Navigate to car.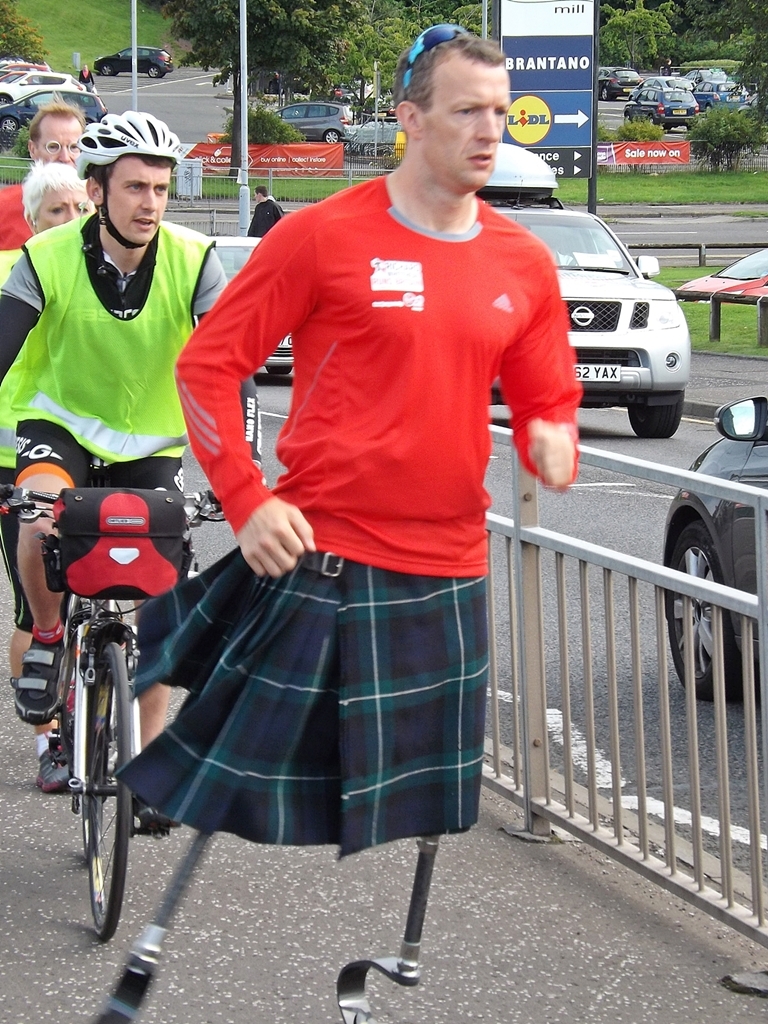
Navigation target: <region>96, 41, 174, 82</region>.
